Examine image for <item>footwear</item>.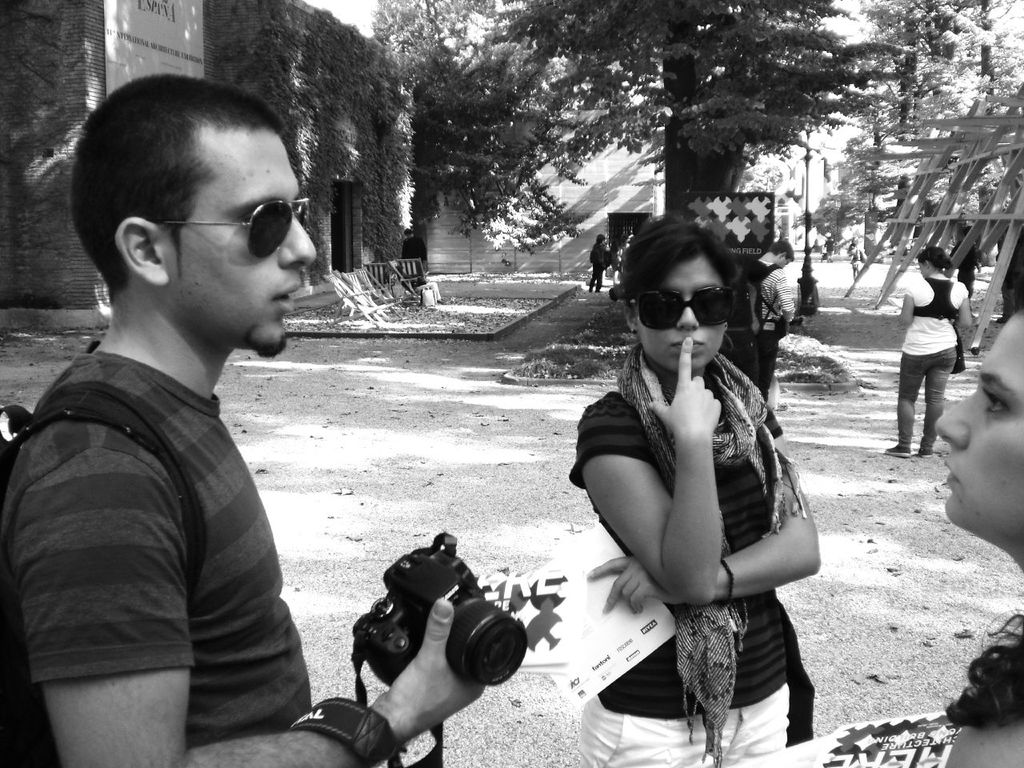
Examination result: x1=882 y1=448 x2=909 y2=458.
